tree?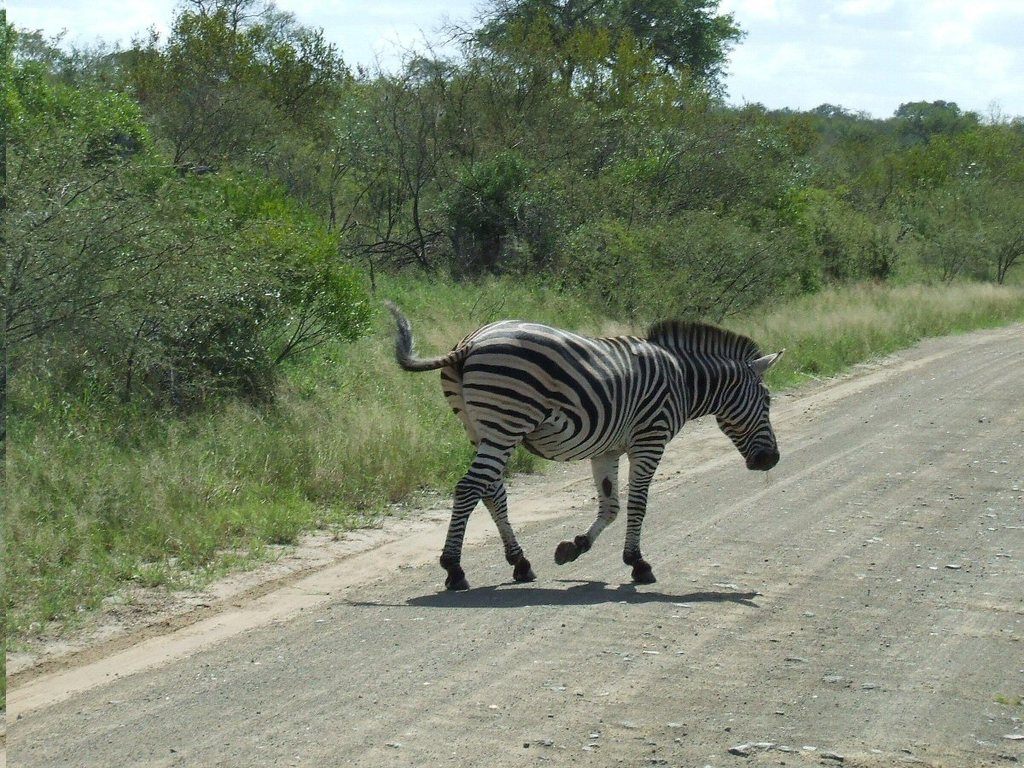
{"x1": 473, "y1": 0, "x2": 743, "y2": 104}
